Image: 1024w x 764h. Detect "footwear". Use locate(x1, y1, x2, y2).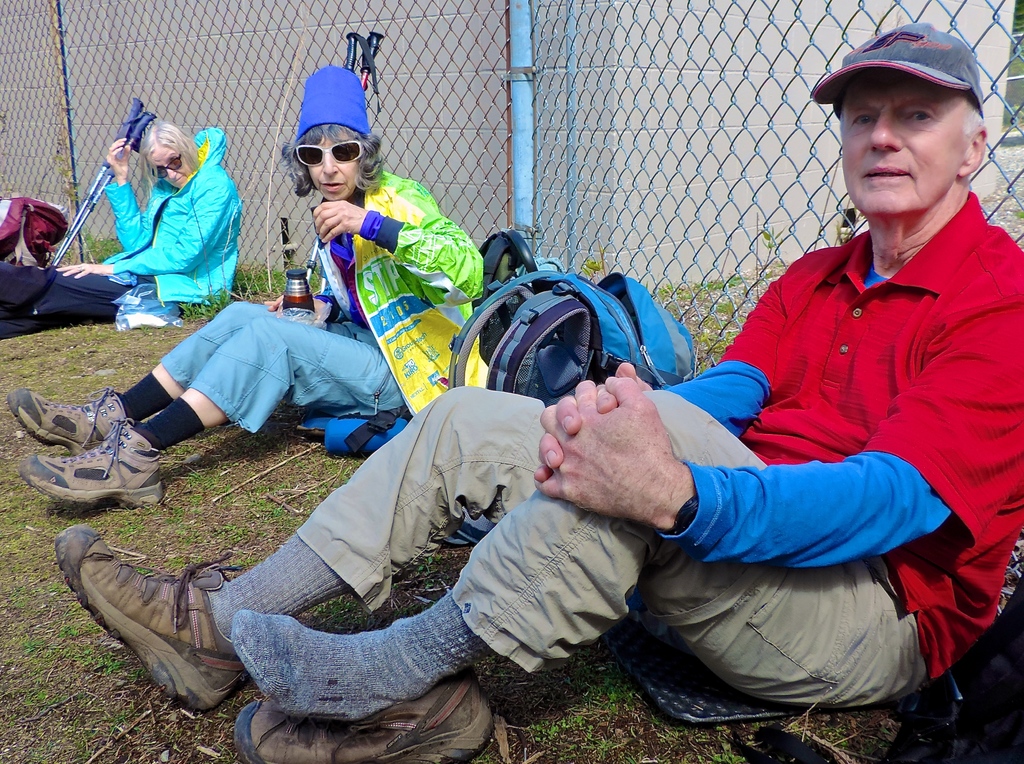
locate(53, 523, 234, 716).
